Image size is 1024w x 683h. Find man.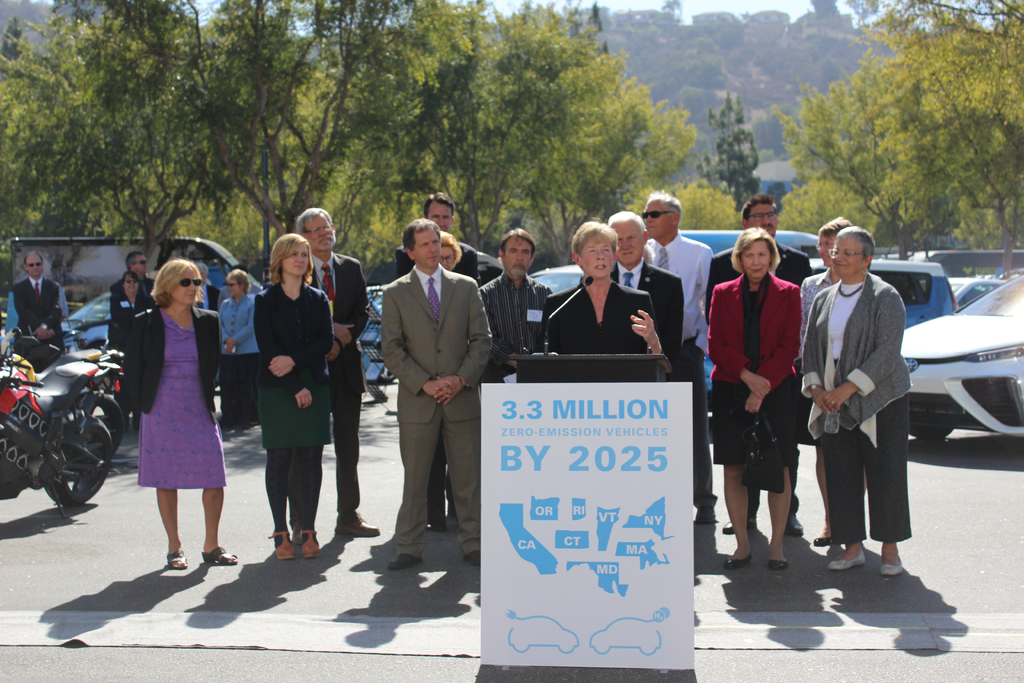
110, 250, 161, 297.
